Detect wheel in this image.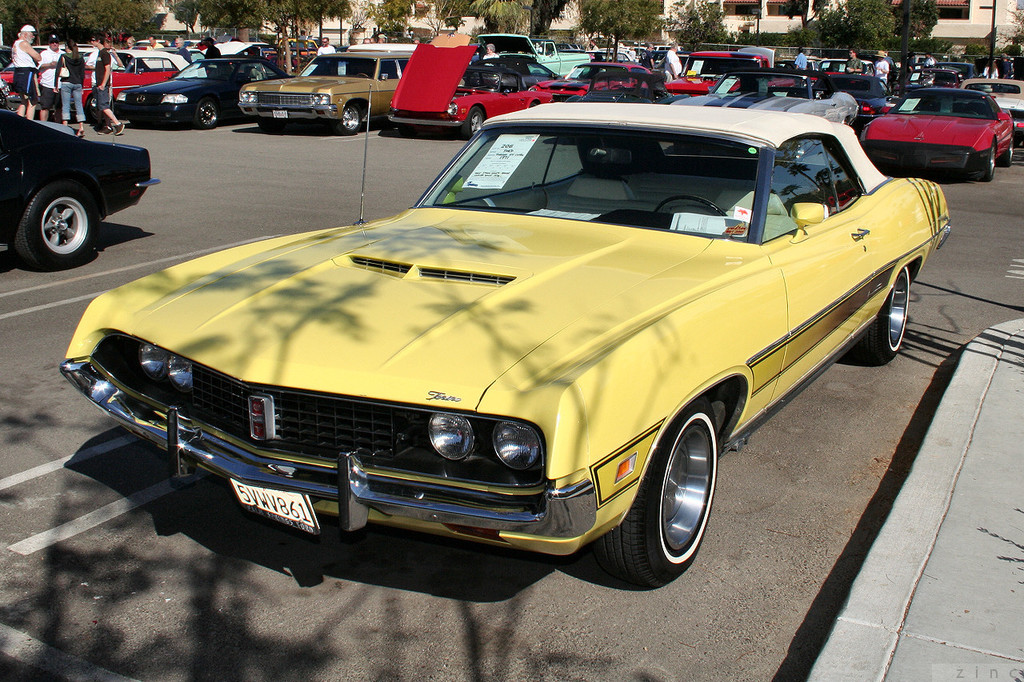
Detection: x1=459 y1=106 x2=484 y2=138.
